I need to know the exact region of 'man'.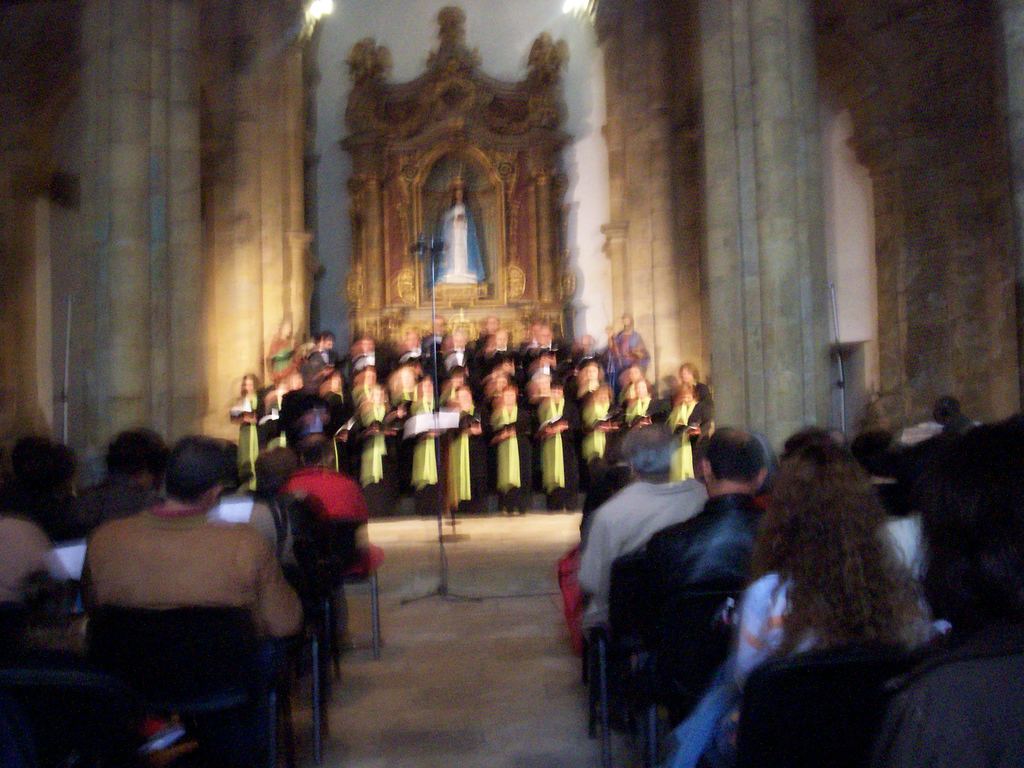
Region: (left=86, top=426, right=317, bottom=662).
